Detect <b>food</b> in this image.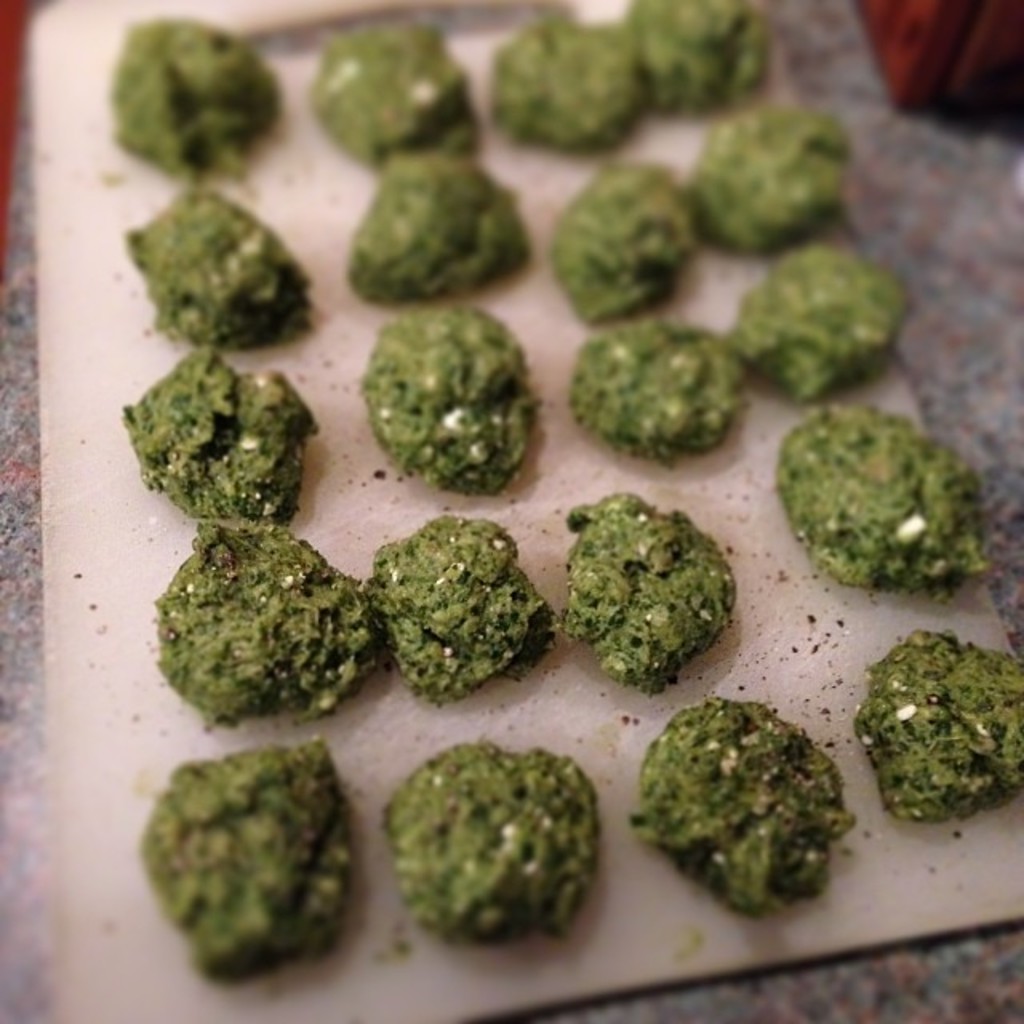
Detection: <box>130,174,307,352</box>.
